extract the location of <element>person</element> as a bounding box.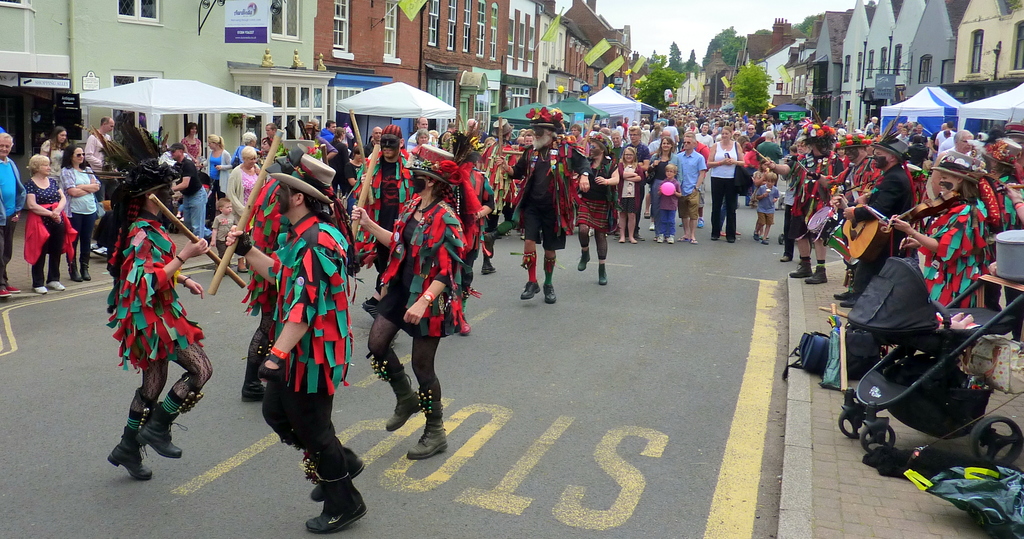
(x1=48, y1=129, x2=69, y2=177).
